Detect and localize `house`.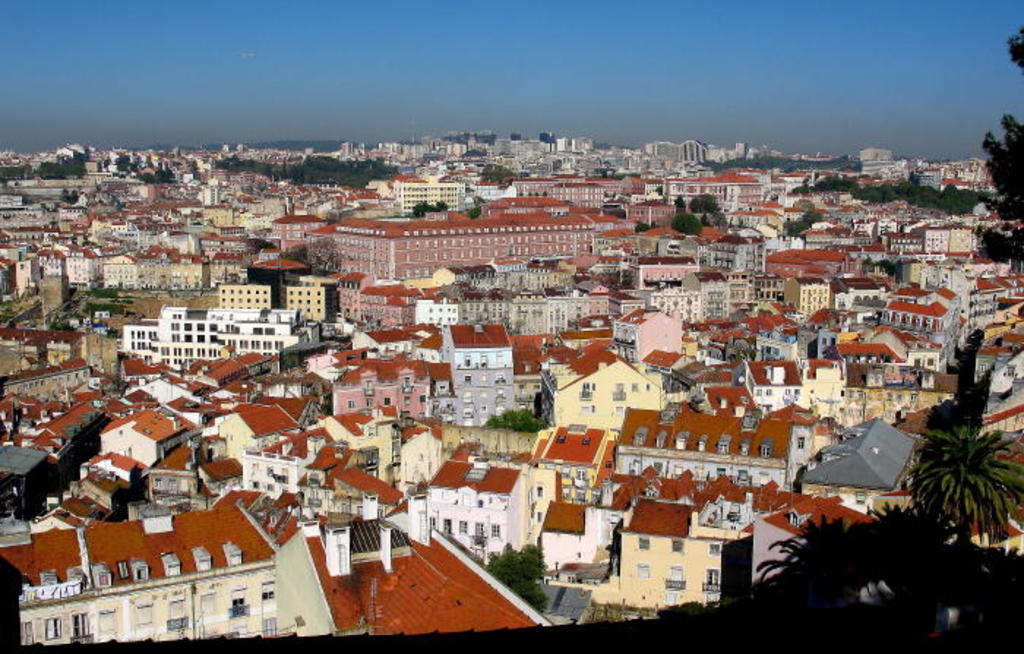
Localized at {"x1": 764, "y1": 209, "x2": 799, "y2": 250}.
